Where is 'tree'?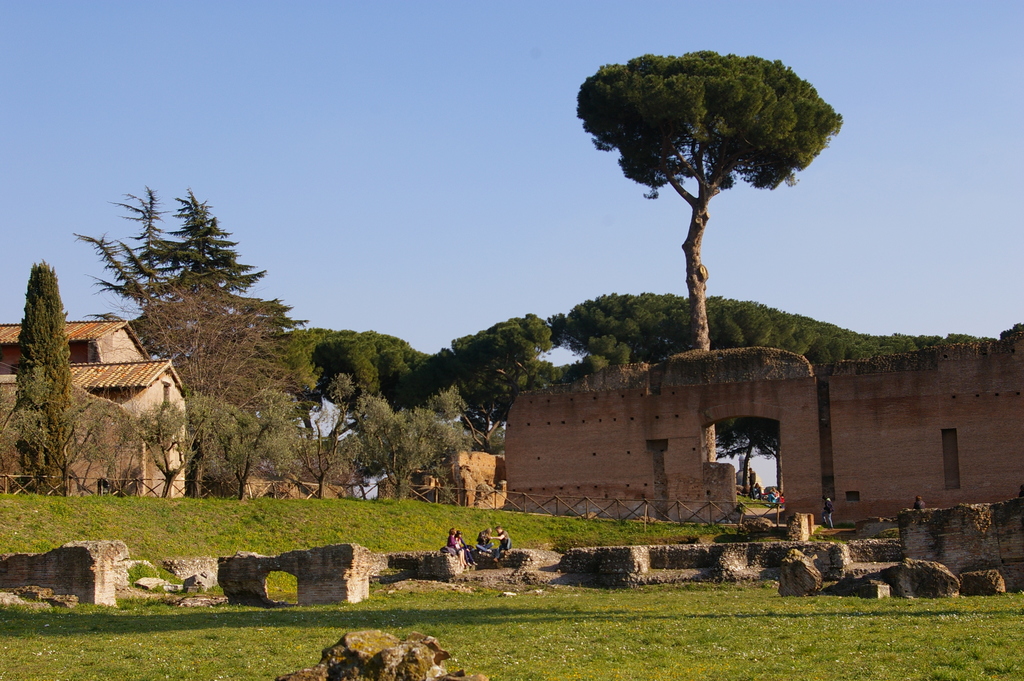
bbox(433, 311, 577, 464).
